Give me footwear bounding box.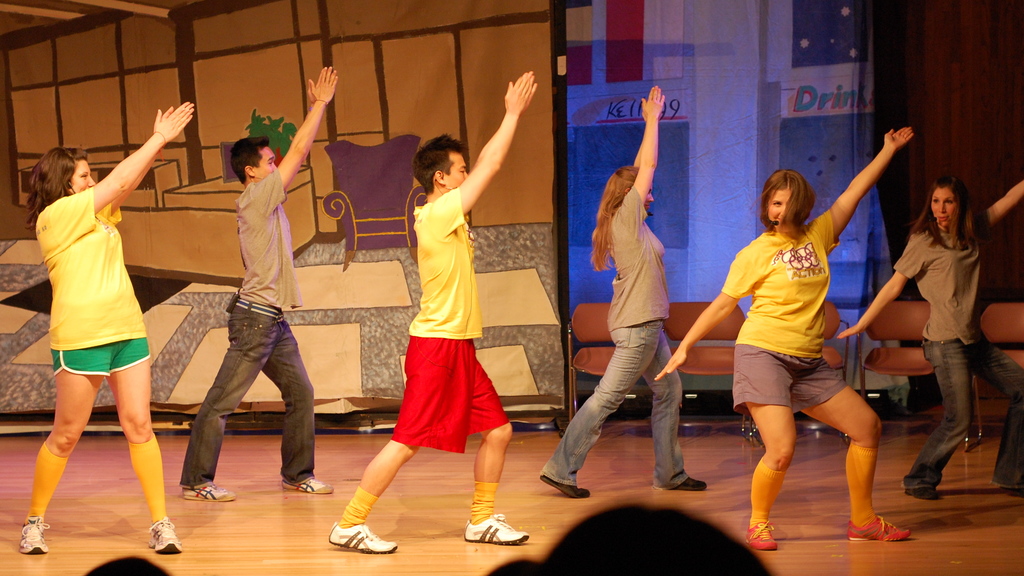
bbox=(326, 527, 395, 561).
